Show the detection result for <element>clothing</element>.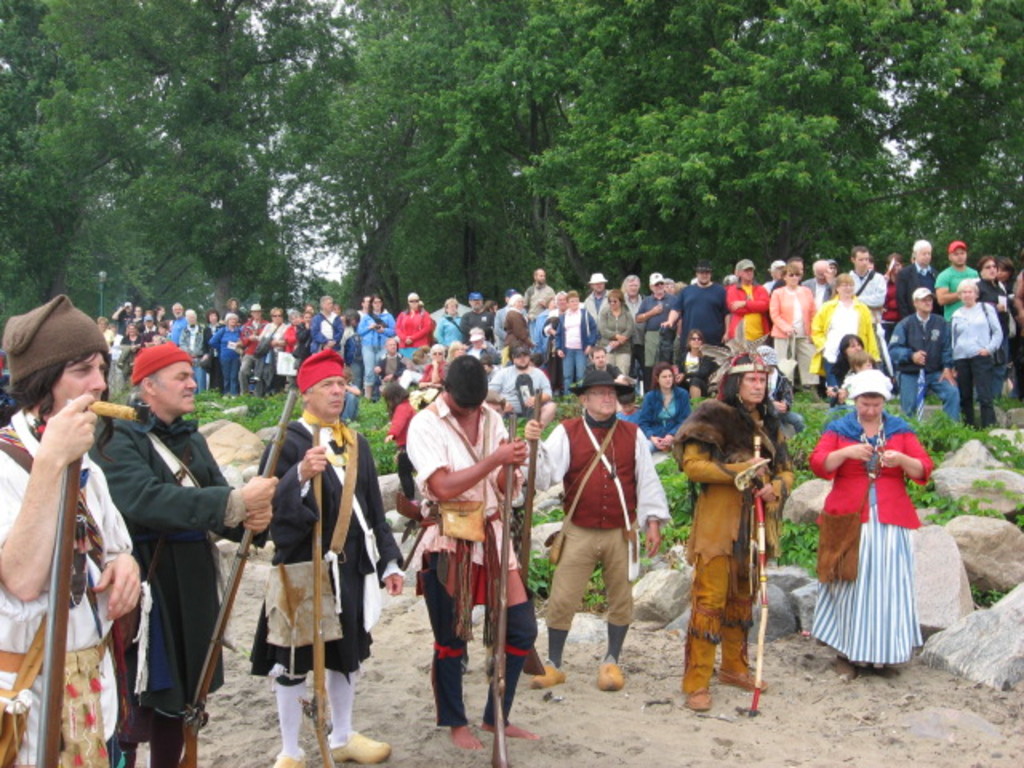
pyautogui.locateOnScreen(808, 403, 939, 662).
